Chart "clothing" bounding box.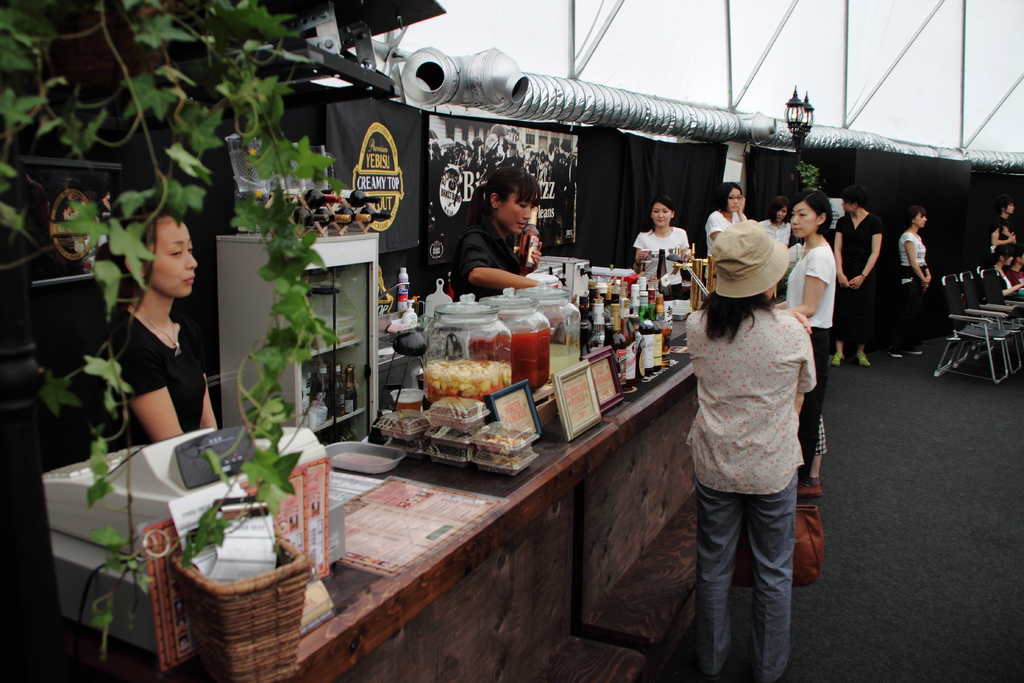
Charted: x1=634 y1=219 x2=687 y2=298.
